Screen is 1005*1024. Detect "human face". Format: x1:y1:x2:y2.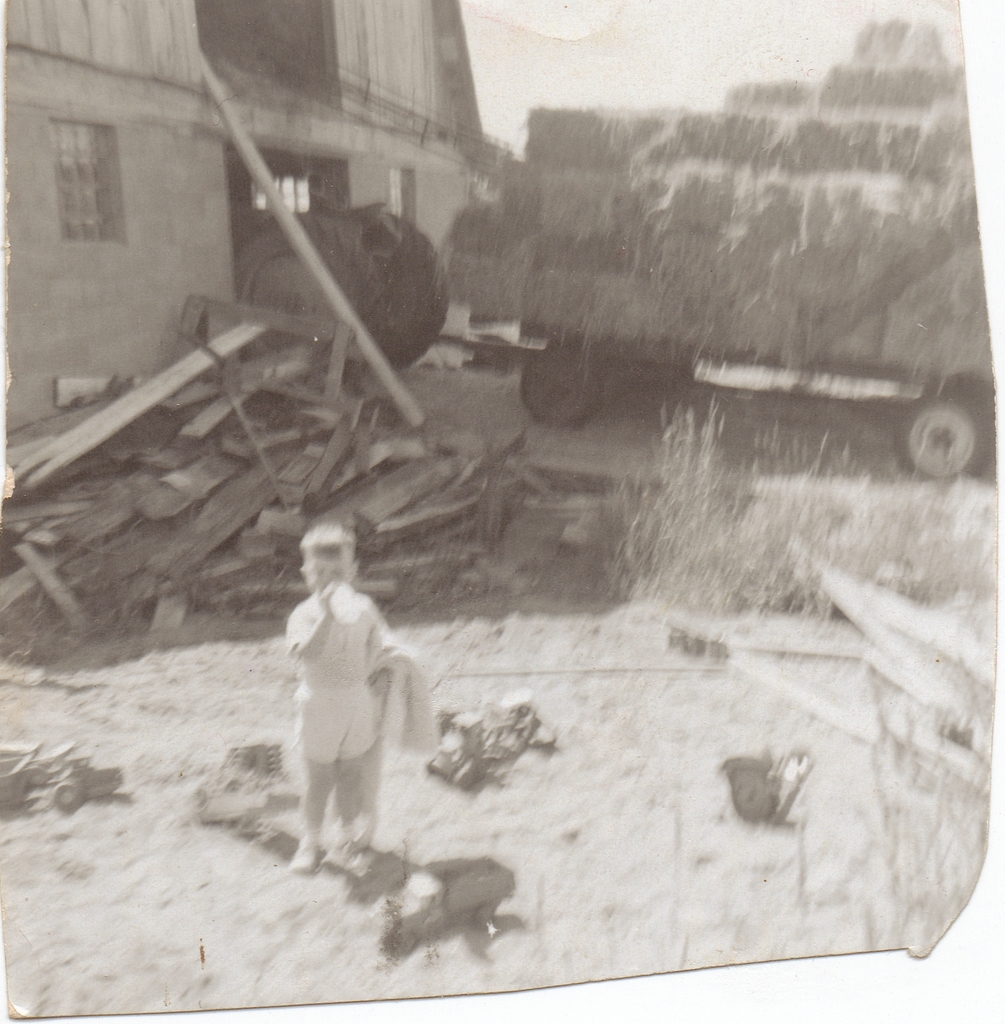
307:547:355:601.
